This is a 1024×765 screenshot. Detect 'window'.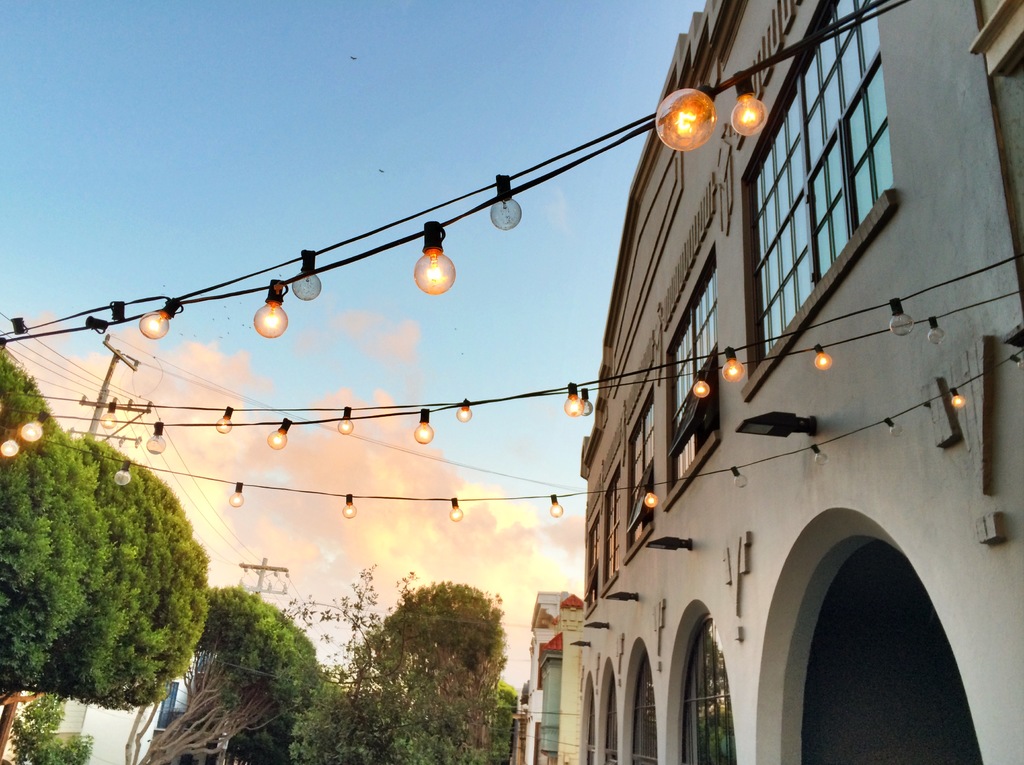
[680, 609, 742, 764].
